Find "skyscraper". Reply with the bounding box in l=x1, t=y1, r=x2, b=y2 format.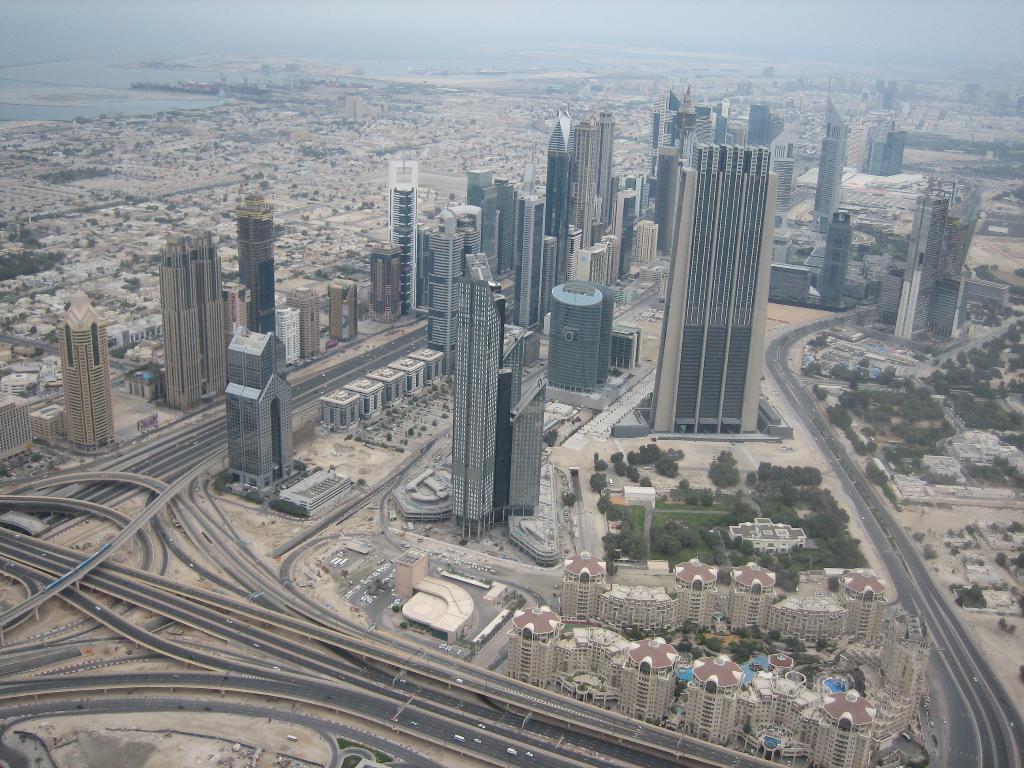
l=861, t=108, r=909, b=179.
